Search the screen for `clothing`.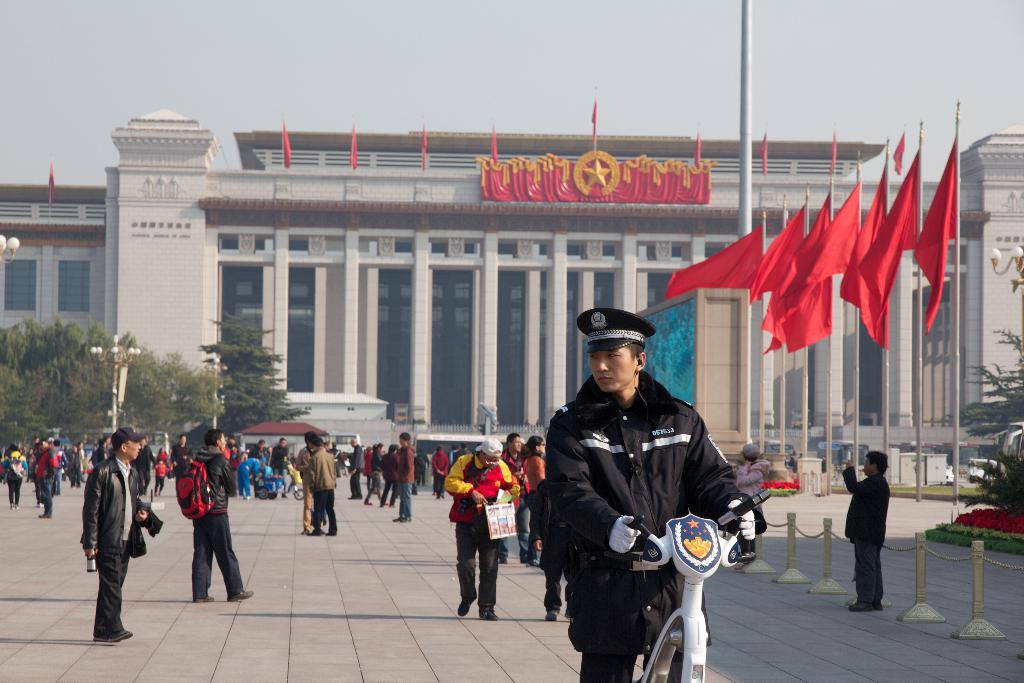
Found at BBox(548, 370, 767, 682).
